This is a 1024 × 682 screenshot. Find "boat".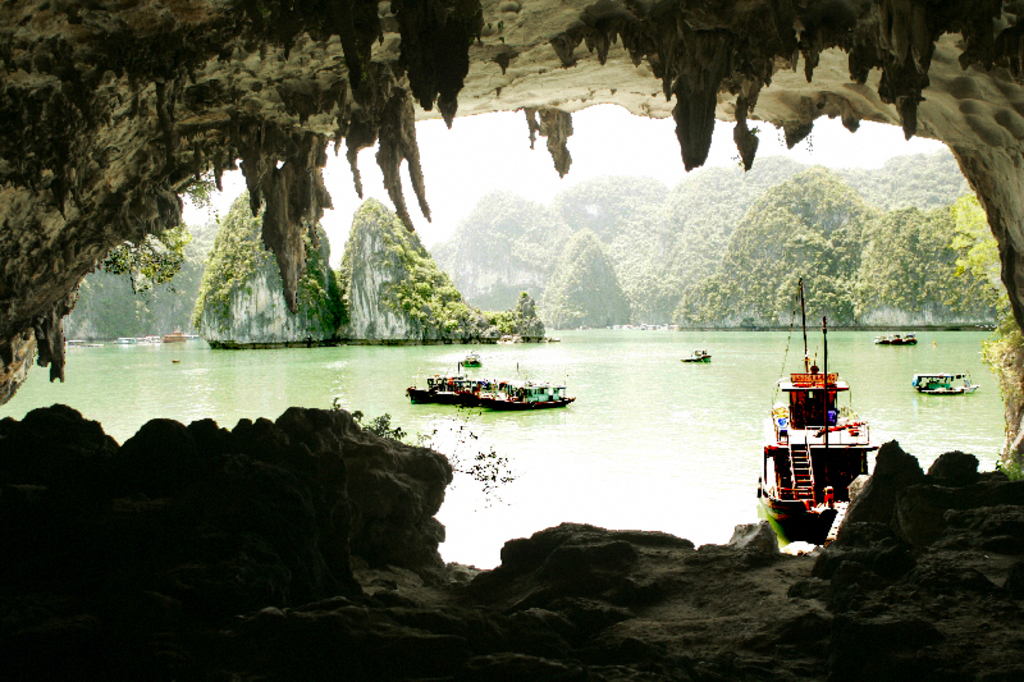
Bounding box: crop(408, 372, 490, 400).
